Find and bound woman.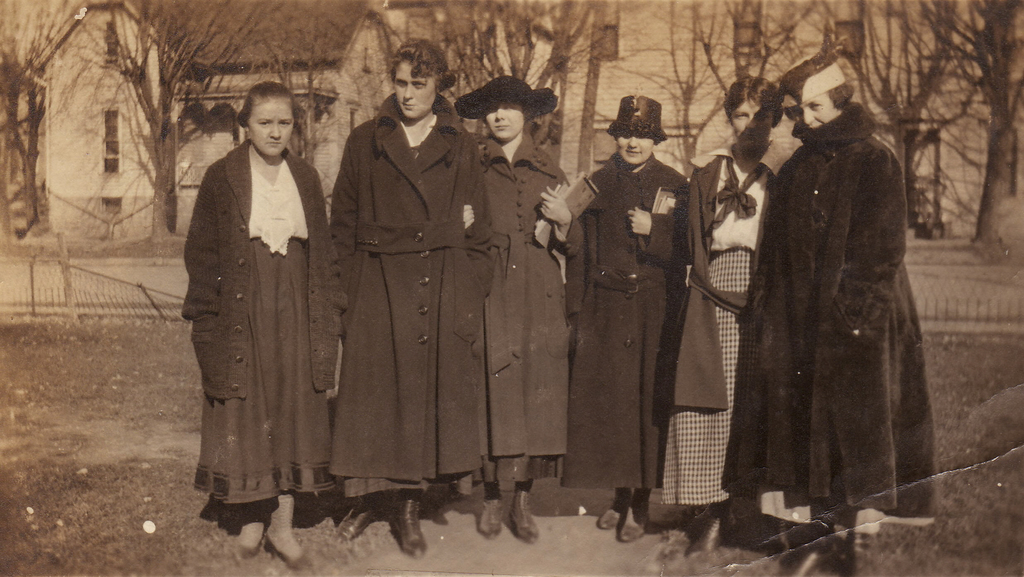
Bound: (x1=444, y1=72, x2=570, y2=548).
